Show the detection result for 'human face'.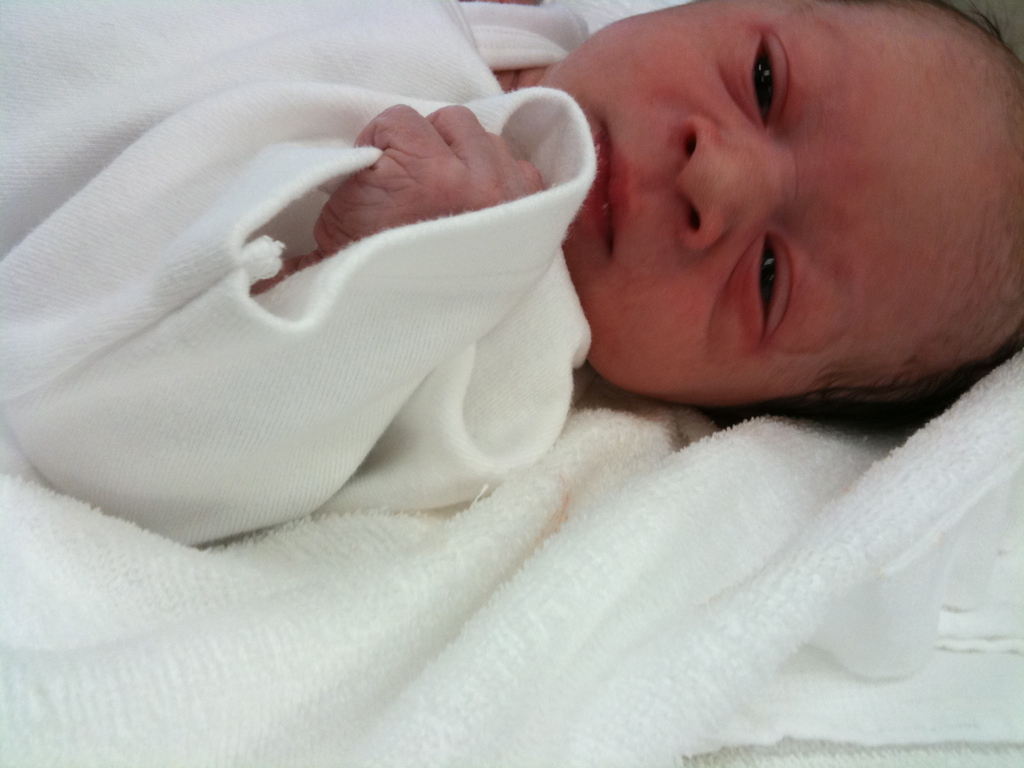
bbox(543, 1, 1023, 406).
